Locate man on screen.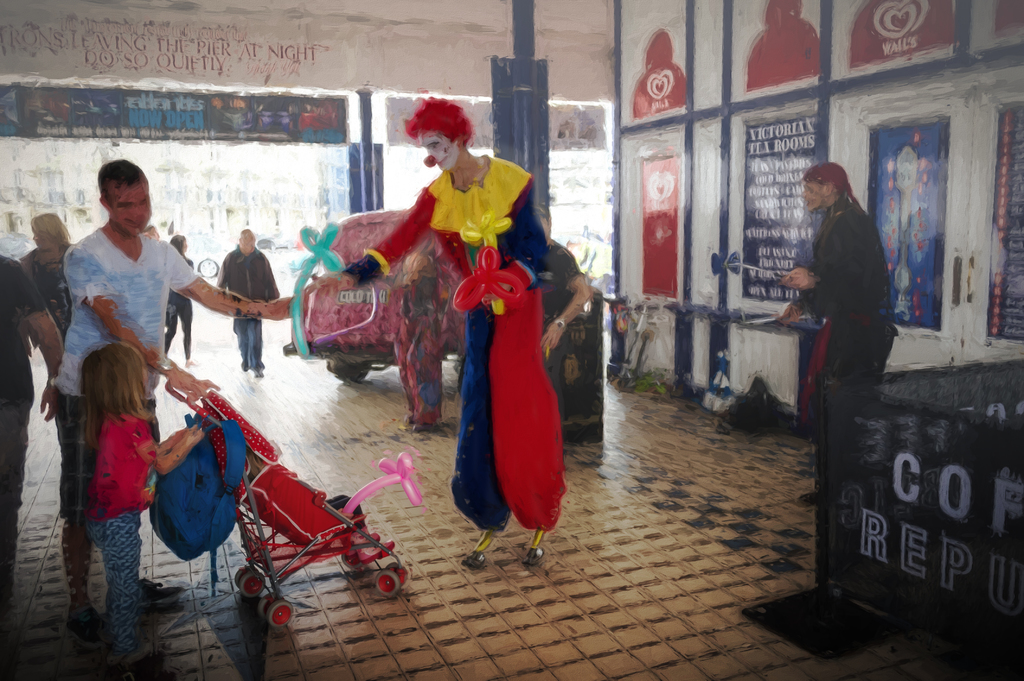
On screen at 18:213:85:451.
